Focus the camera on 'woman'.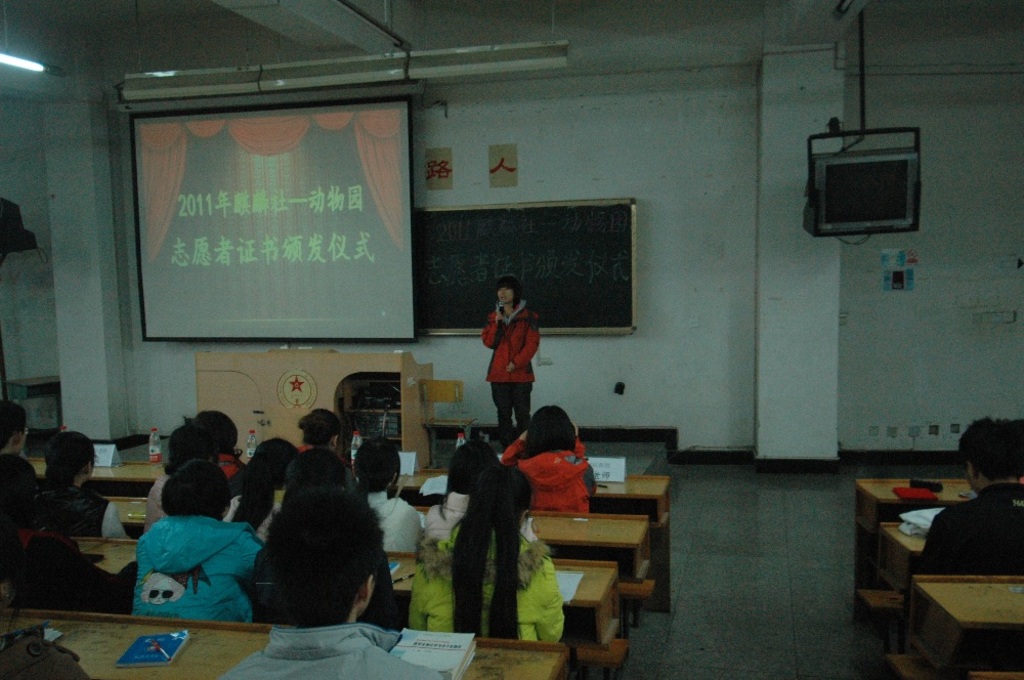
Focus region: bbox(145, 419, 238, 543).
